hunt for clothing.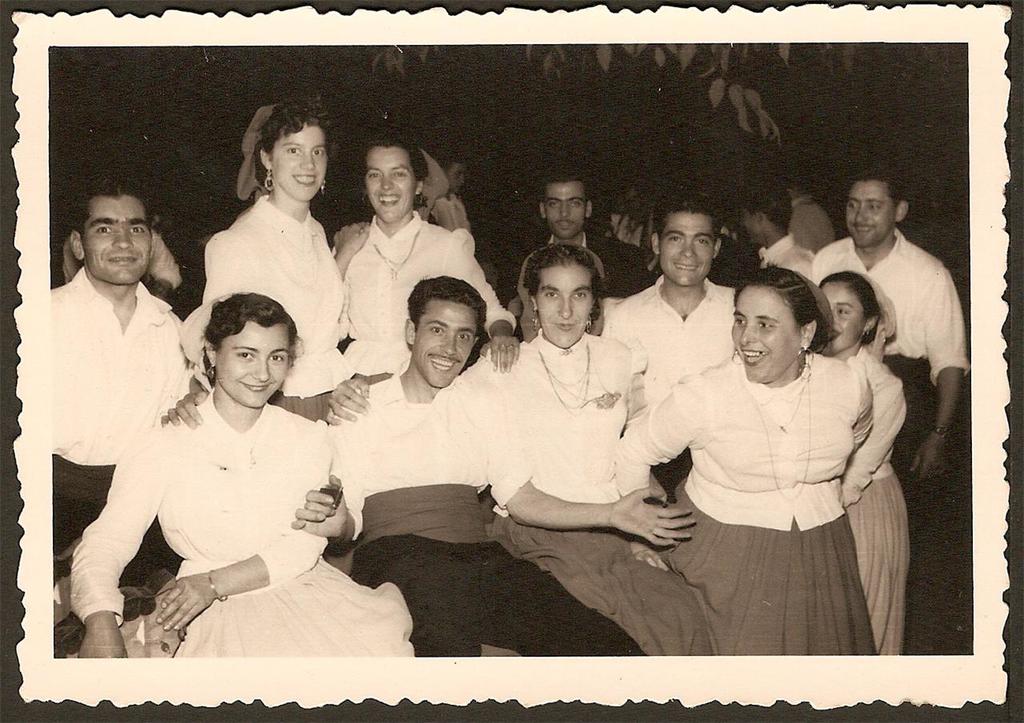
Hunted down at left=603, top=271, right=764, bottom=429.
